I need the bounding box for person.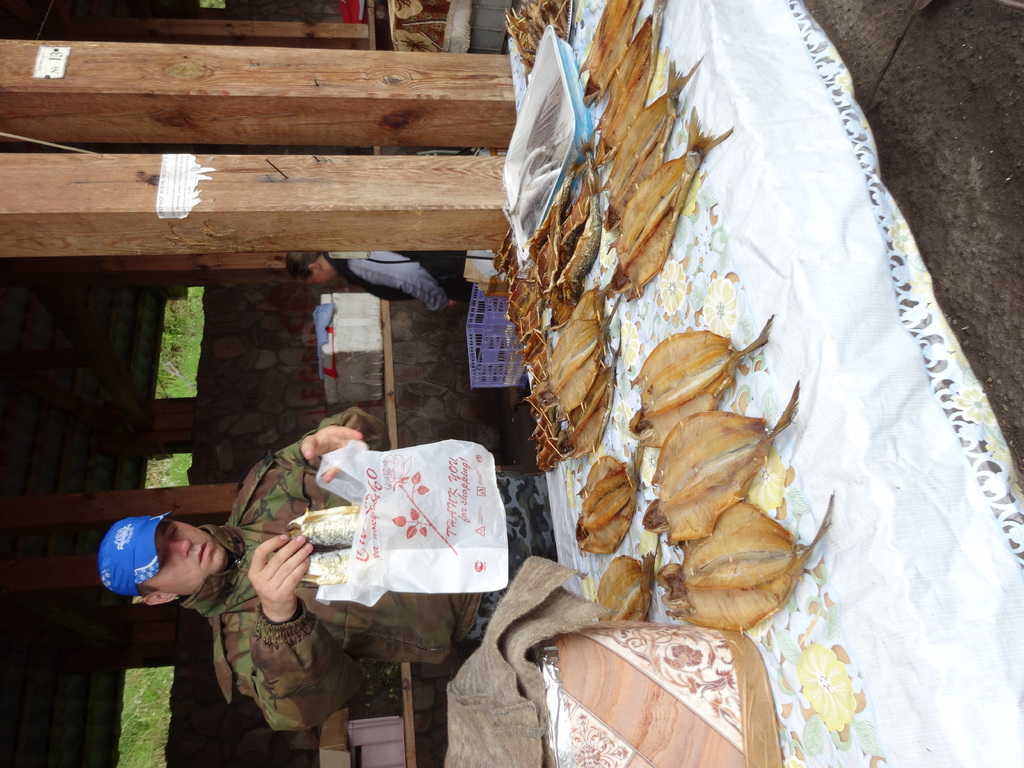
Here it is: x1=284 y1=250 x2=470 y2=308.
